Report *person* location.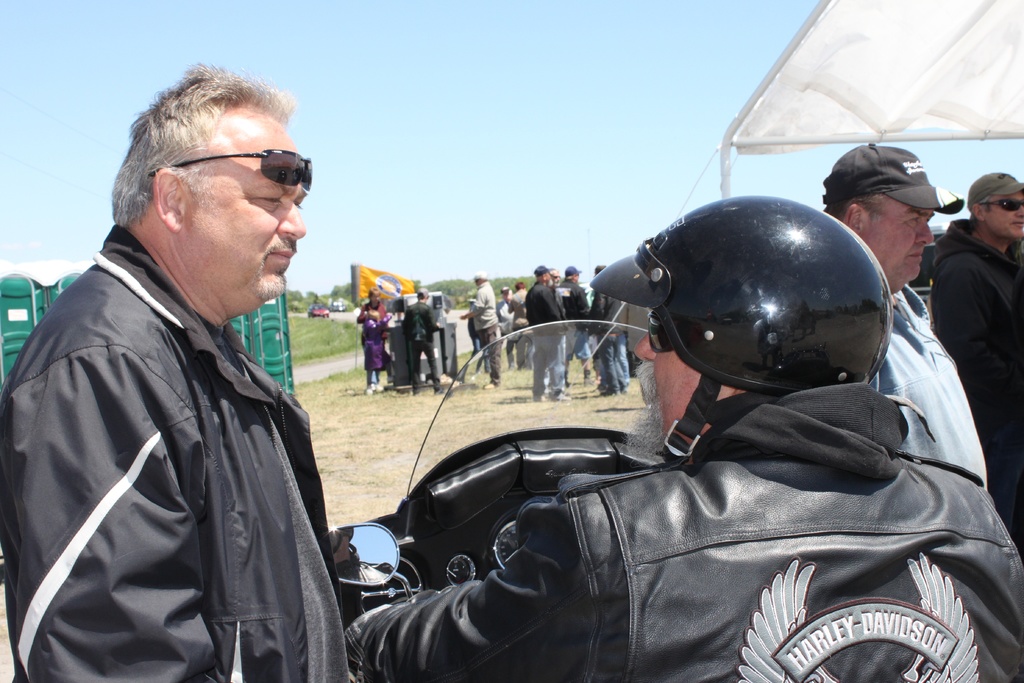
Report: x1=459, y1=269, x2=504, y2=378.
